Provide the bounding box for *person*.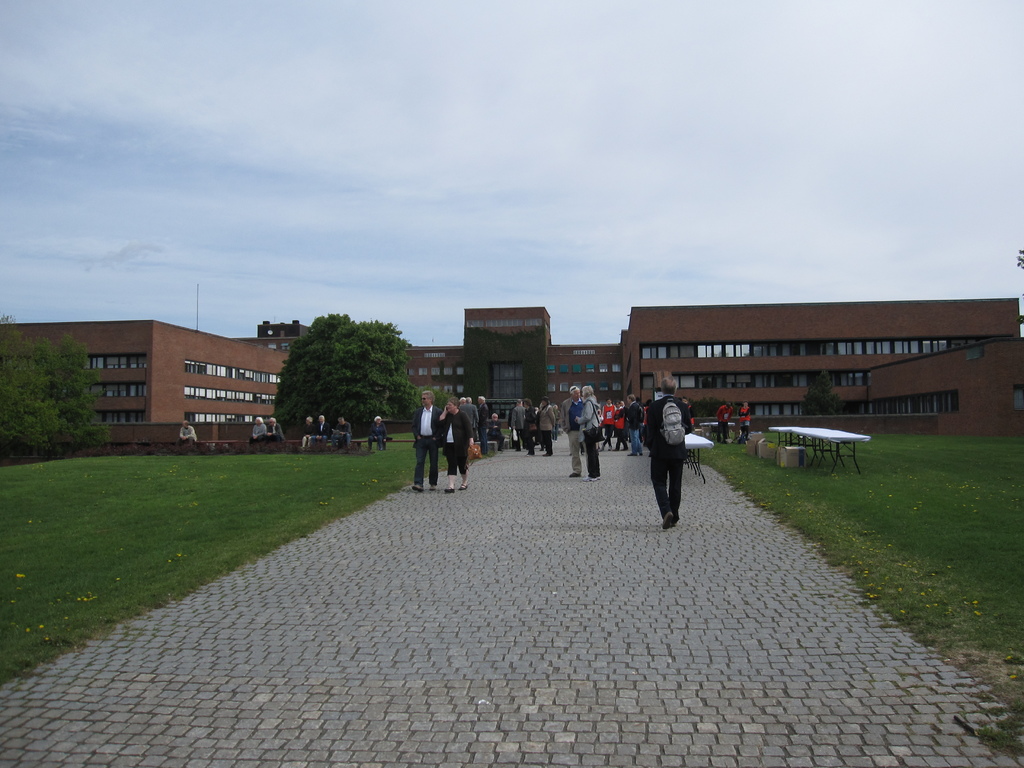
l=435, t=397, r=475, b=499.
